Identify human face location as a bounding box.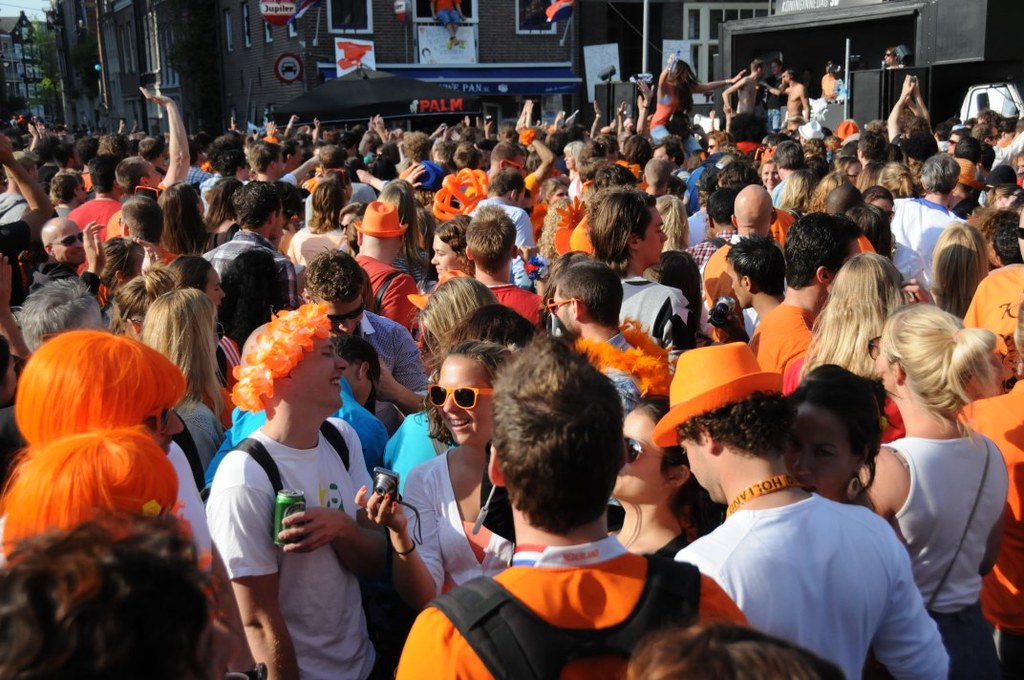
[790,398,854,500].
